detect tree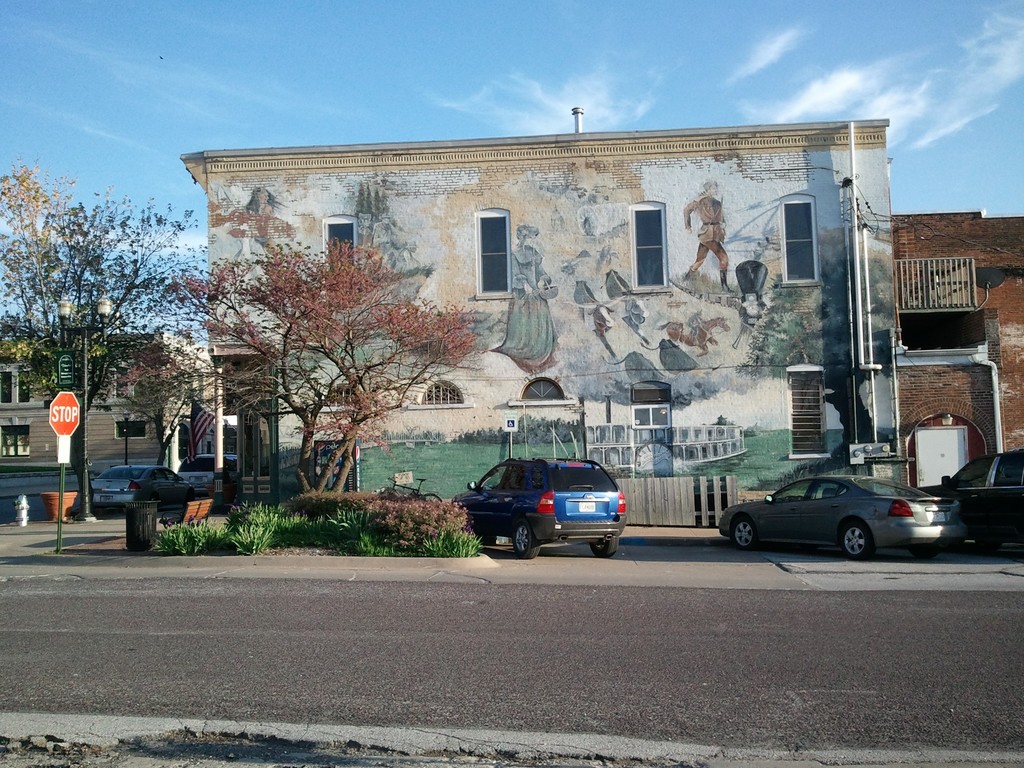
172/242/474/511
